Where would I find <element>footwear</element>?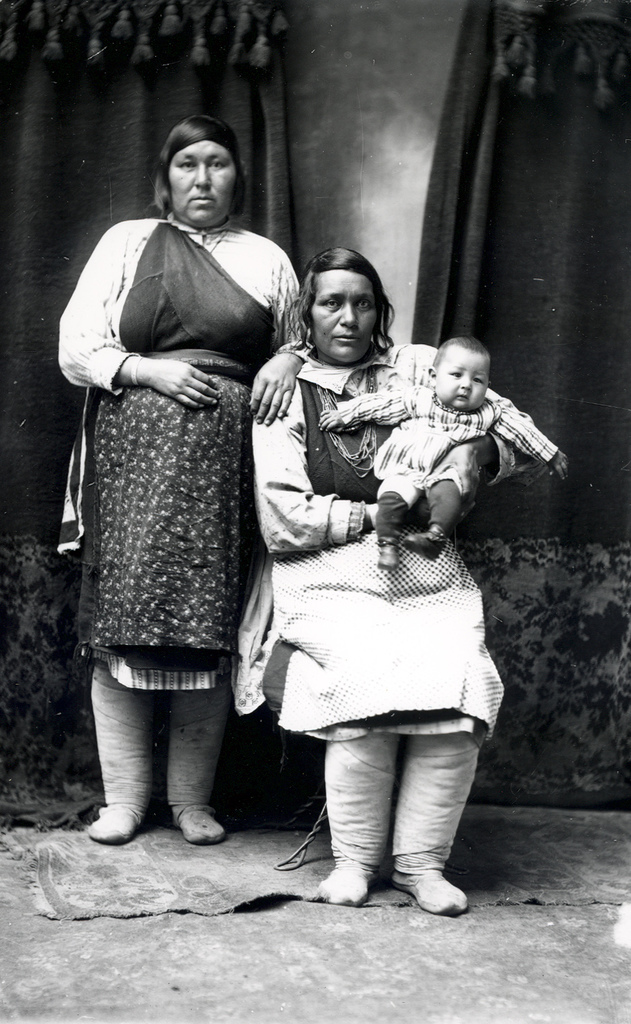
At box(400, 701, 471, 920).
